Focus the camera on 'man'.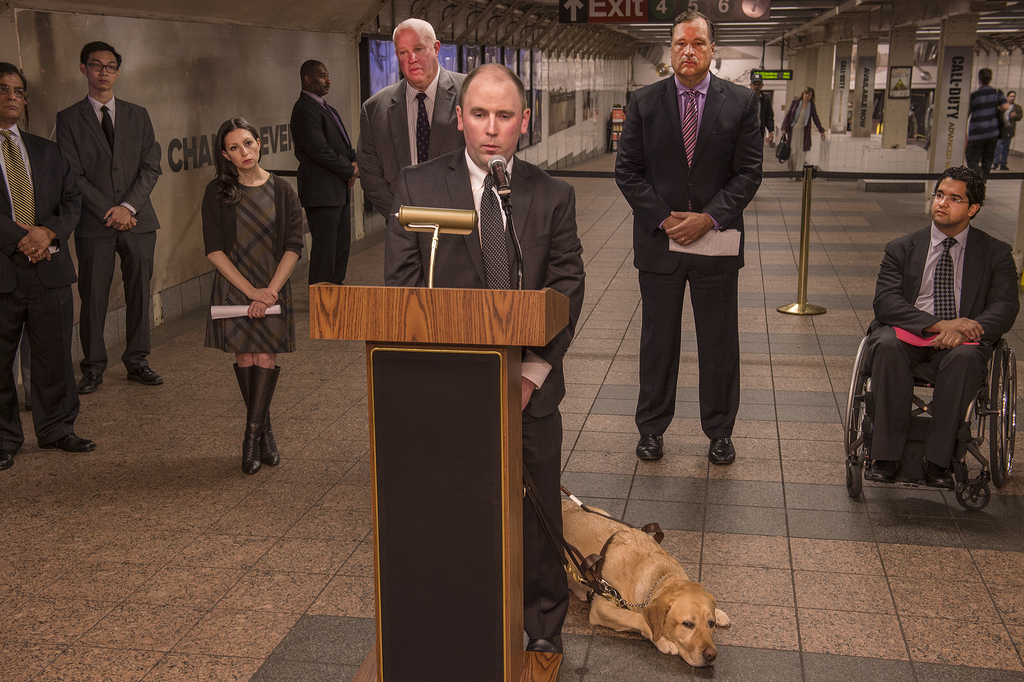
Focus region: BBox(358, 19, 471, 215).
